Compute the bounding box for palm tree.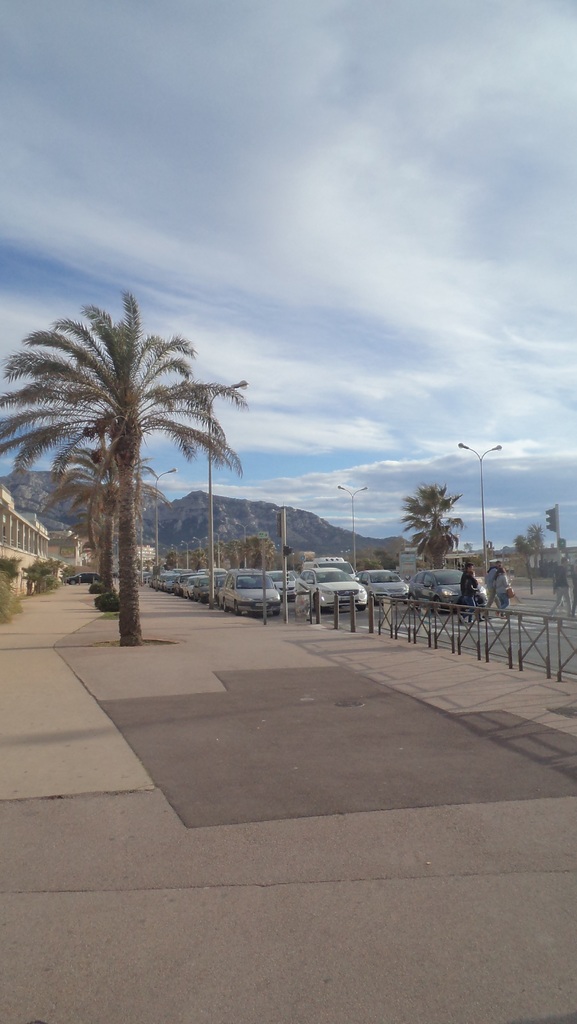
(left=13, top=319, right=241, bottom=646).
